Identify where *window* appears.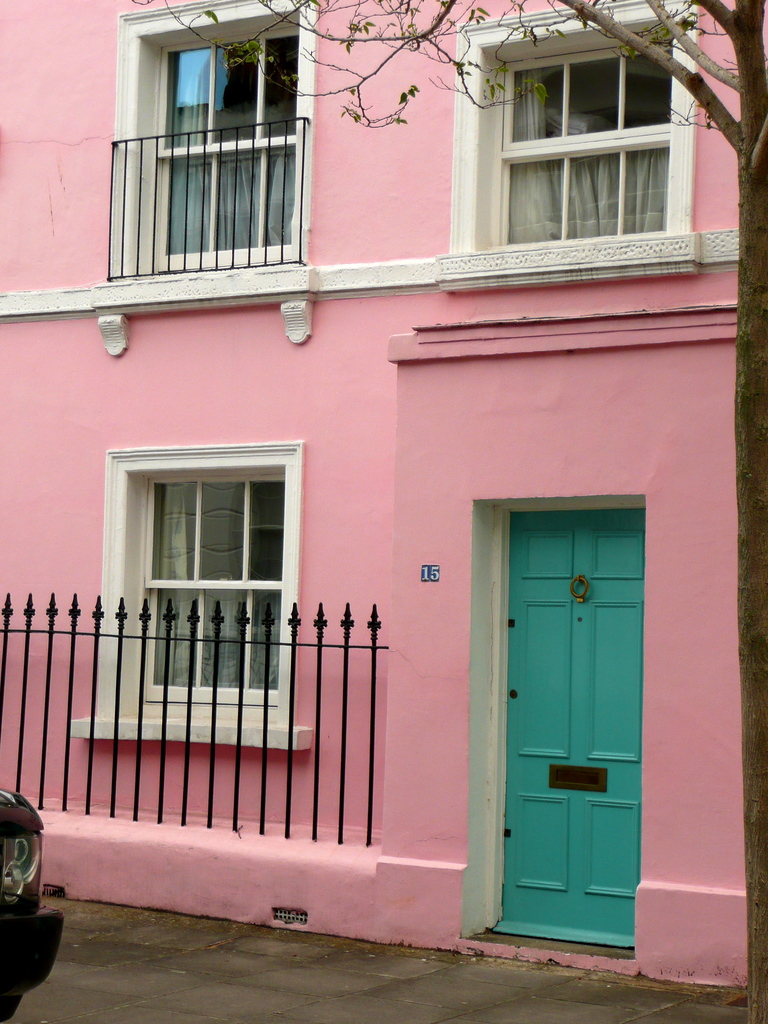
Appears at <box>504,60,667,245</box>.
